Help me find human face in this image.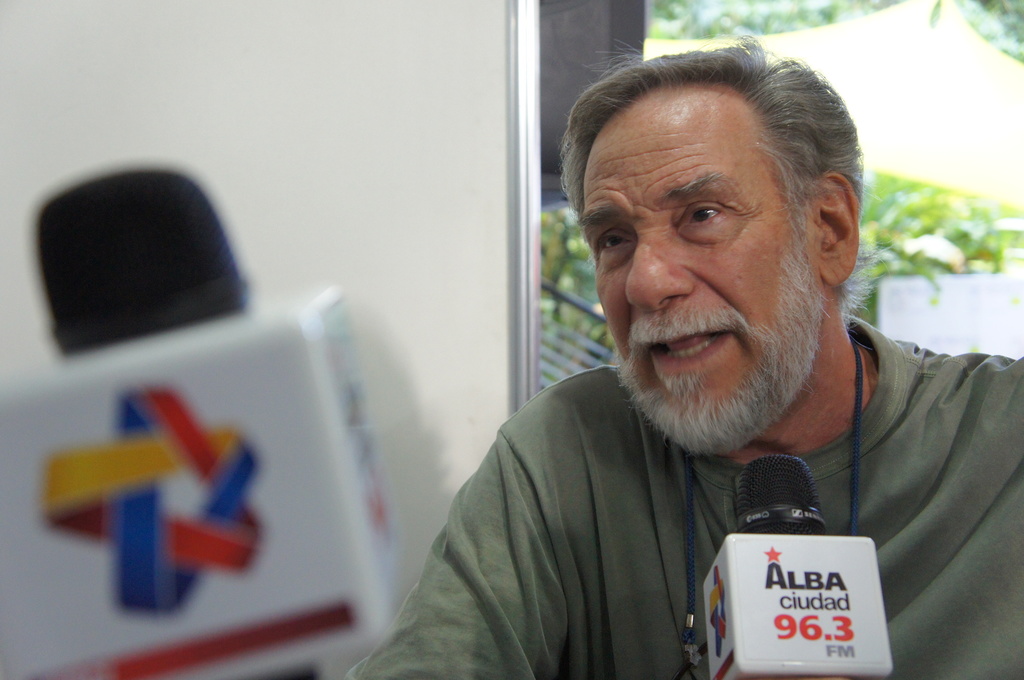
Found it: crop(576, 92, 814, 406).
